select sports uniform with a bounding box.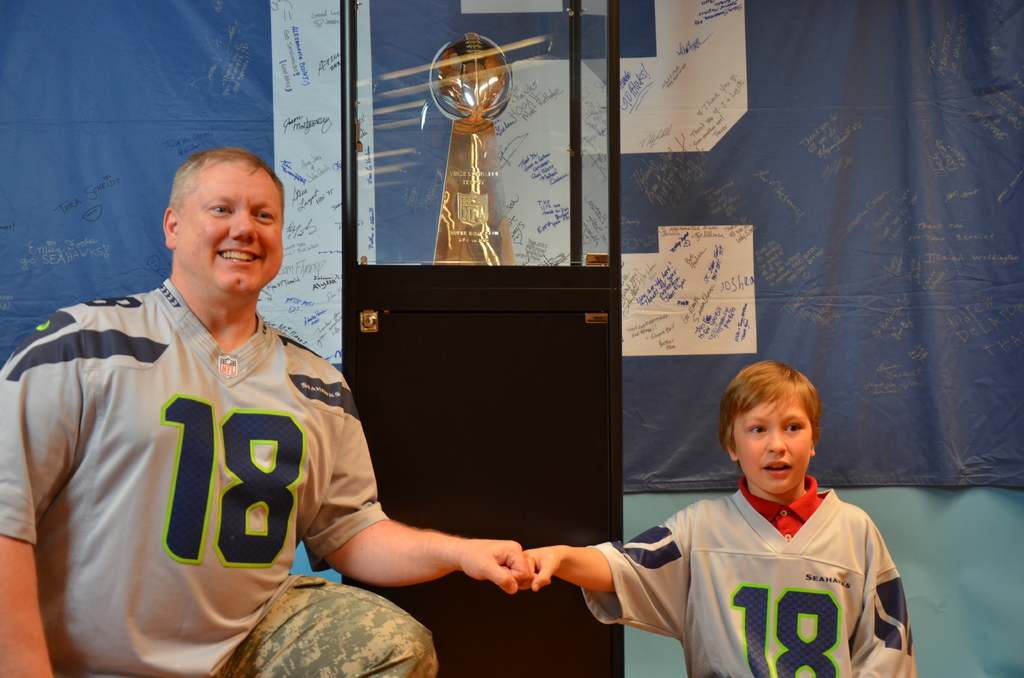
box(580, 469, 931, 677).
